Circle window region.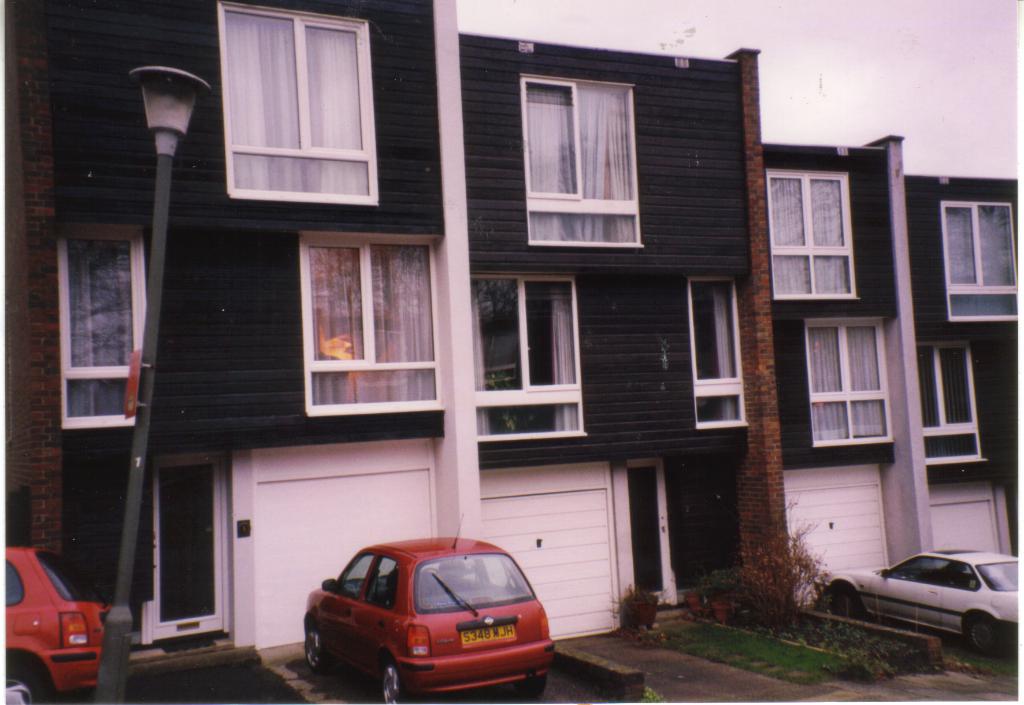
Region: [left=67, top=453, right=230, bottom=641].
